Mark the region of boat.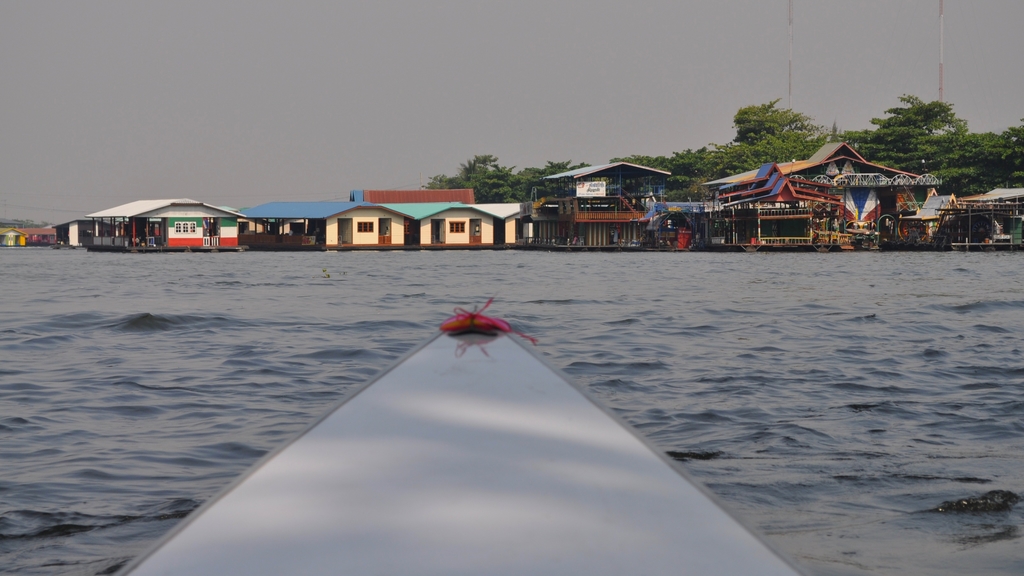
Region: 114,301,817,575.
